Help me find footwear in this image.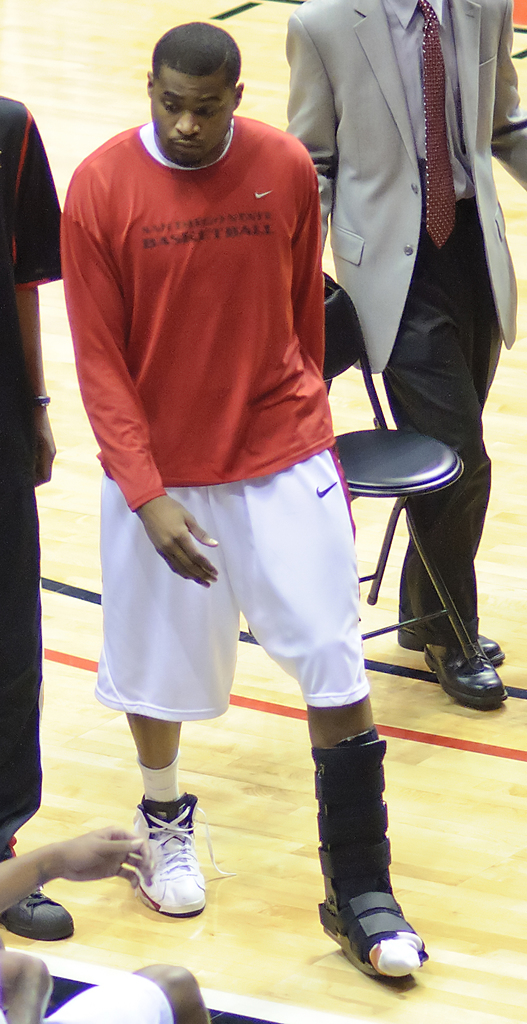
Found it: (421,638,505,712).
